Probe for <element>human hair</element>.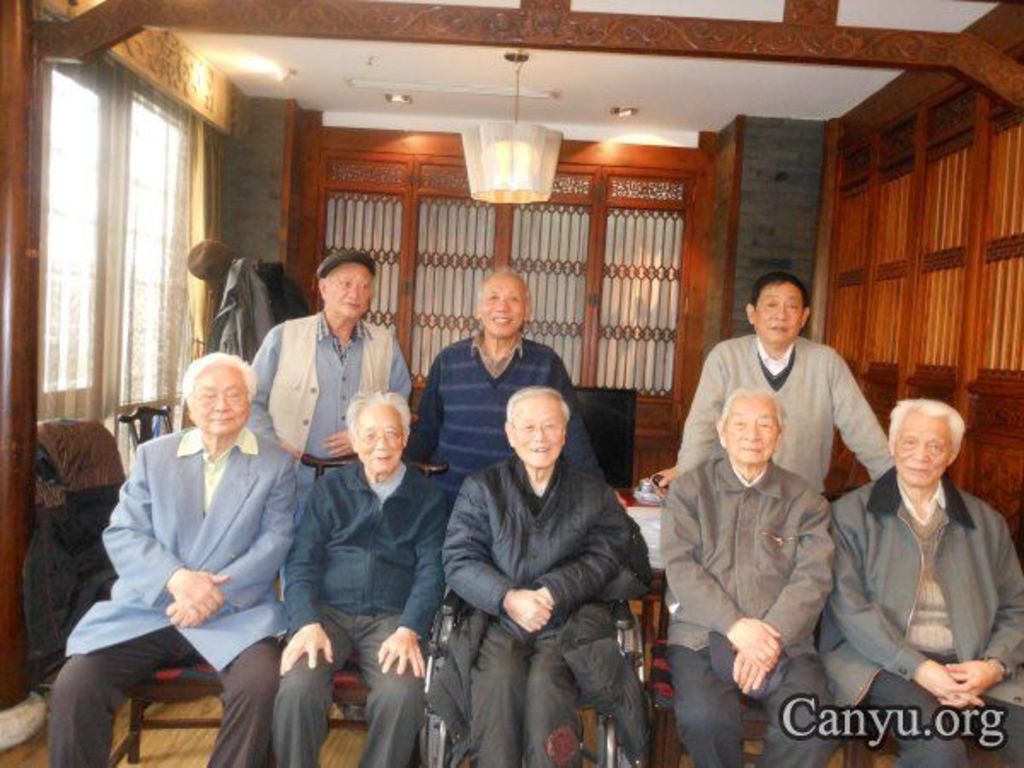
Probe result: left=889, top=396, right=968, bottom=449.
